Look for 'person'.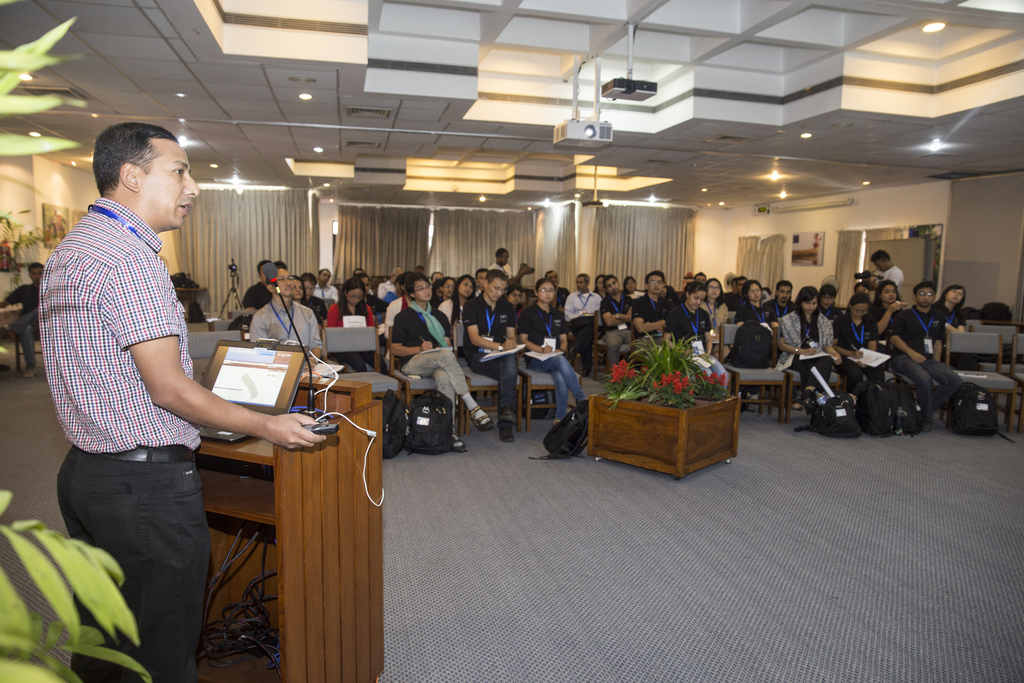
Found: region(38, 118, 329, 682).
